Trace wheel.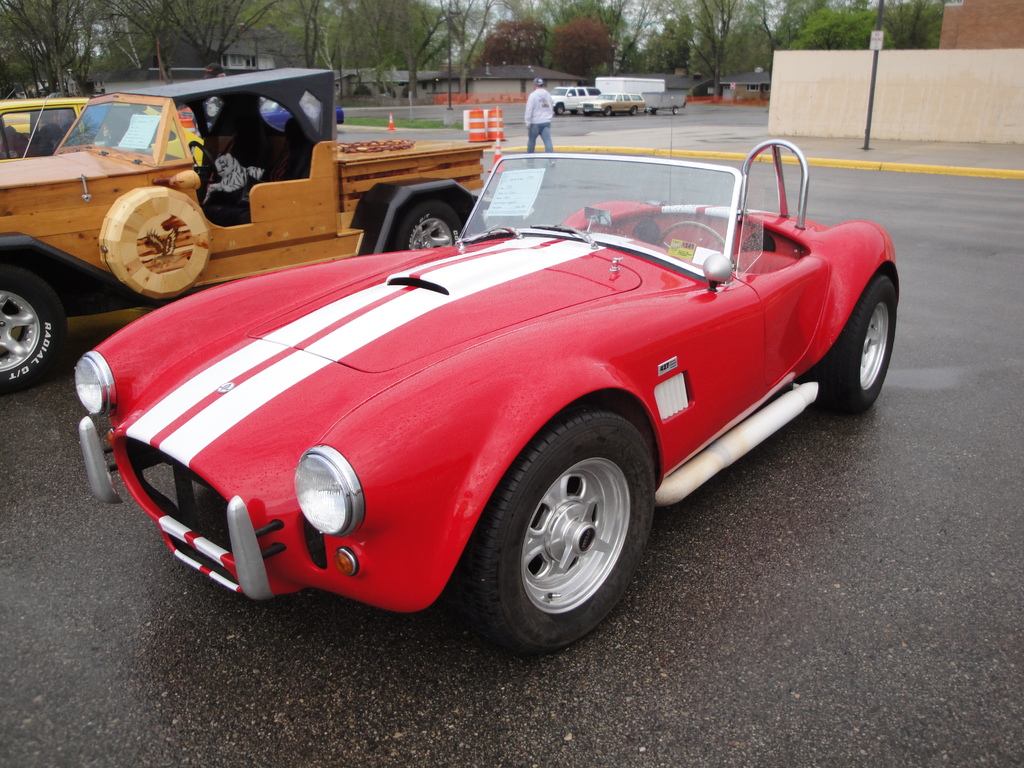
Traced to (100, 187, 211, 300).
